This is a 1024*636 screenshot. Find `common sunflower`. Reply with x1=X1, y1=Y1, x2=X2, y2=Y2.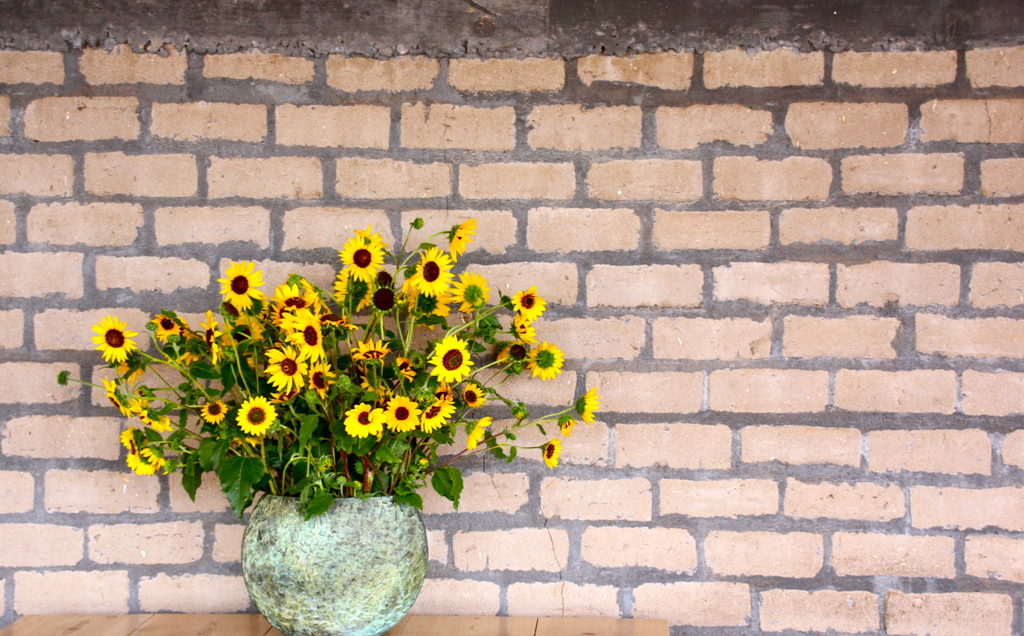
x1=224, y1=260, x2=263, y2=310.
